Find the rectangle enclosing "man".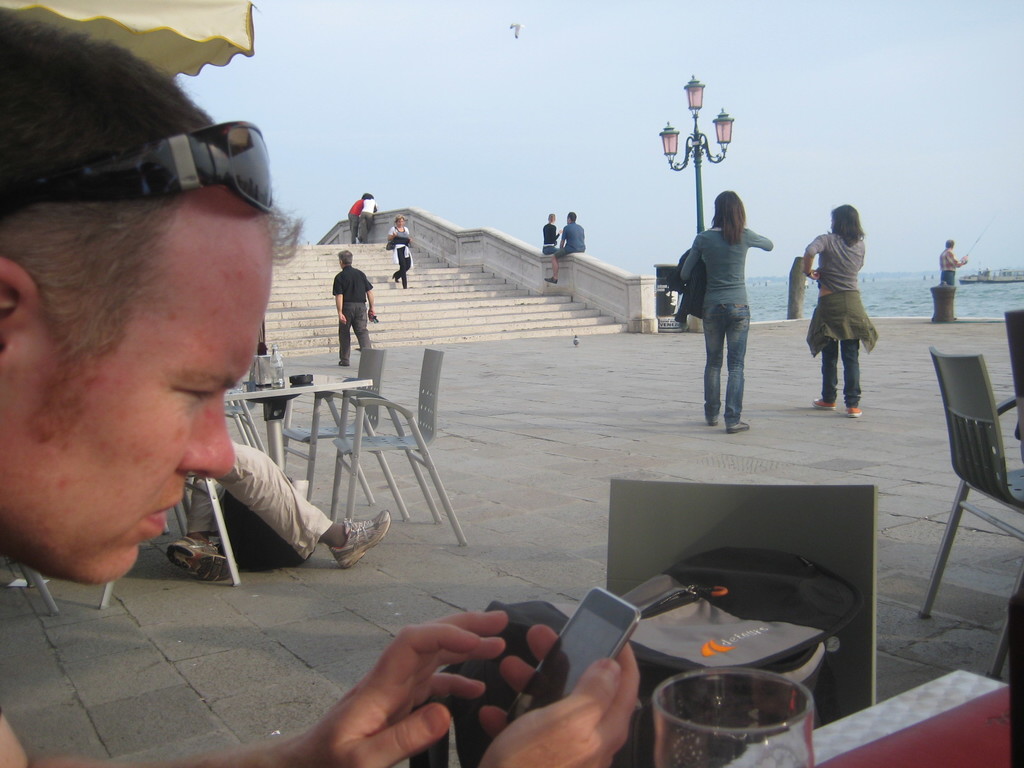
(938,239,970,323).
